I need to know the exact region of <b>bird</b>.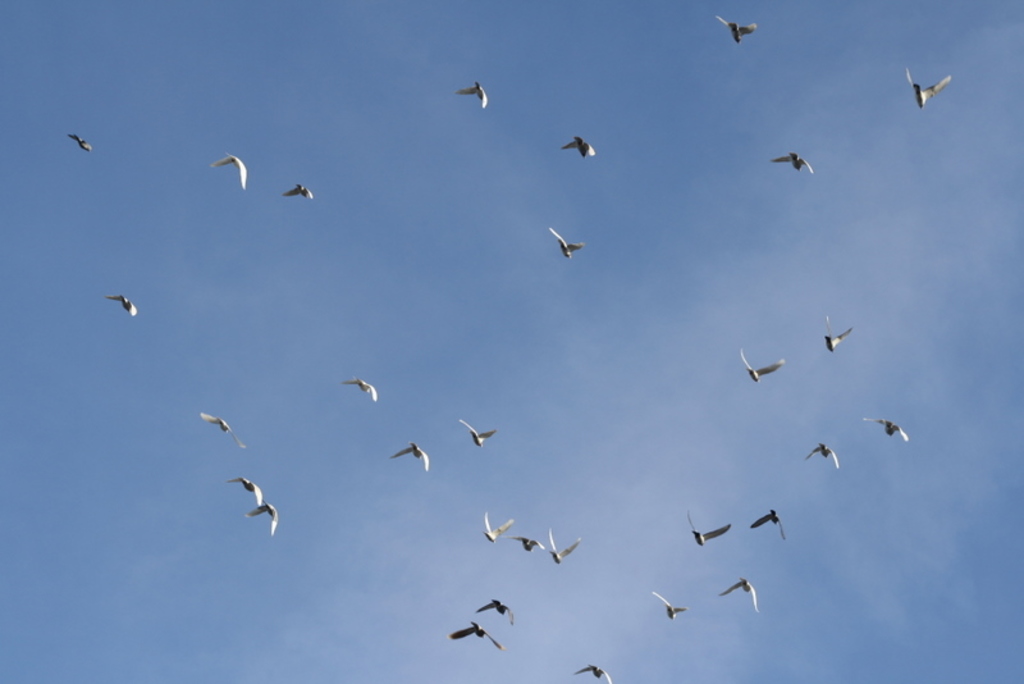
Region: [547,529,580,562].
